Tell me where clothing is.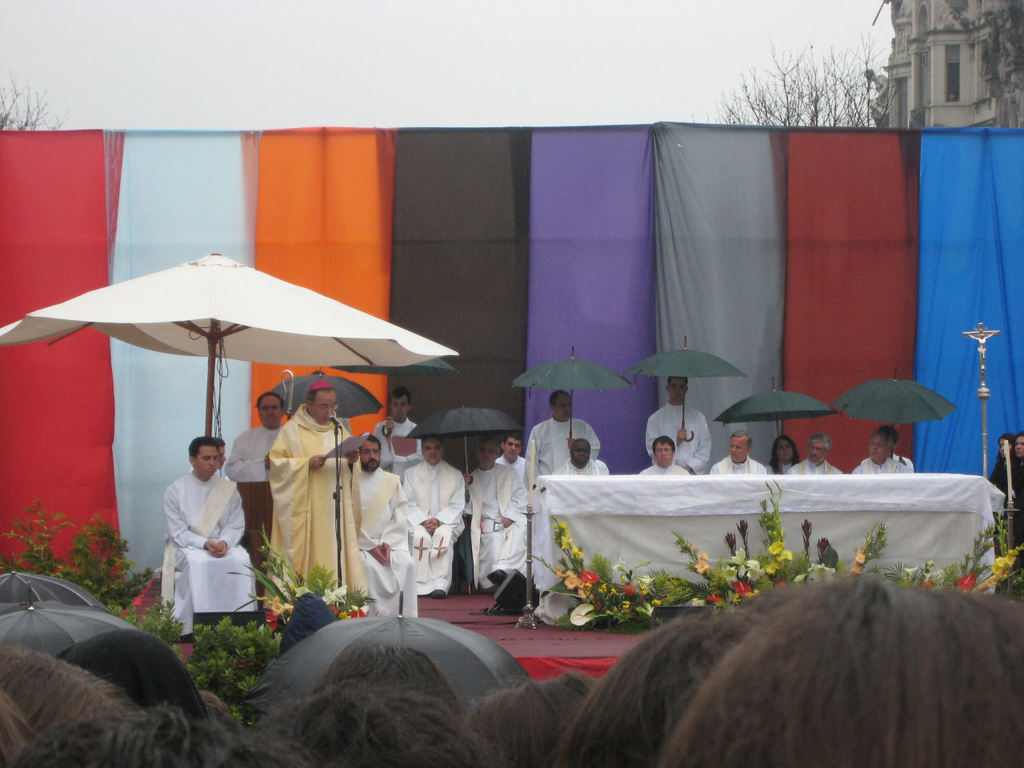
clothing is at 768,461,790,474.
